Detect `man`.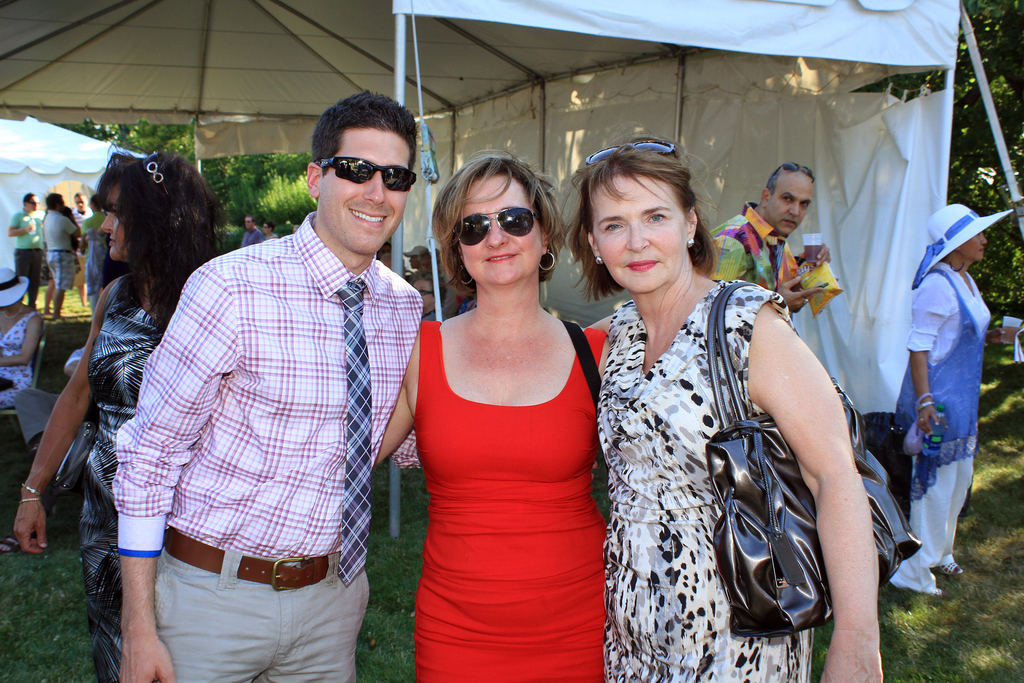
Detected at [39,194,78,322].
